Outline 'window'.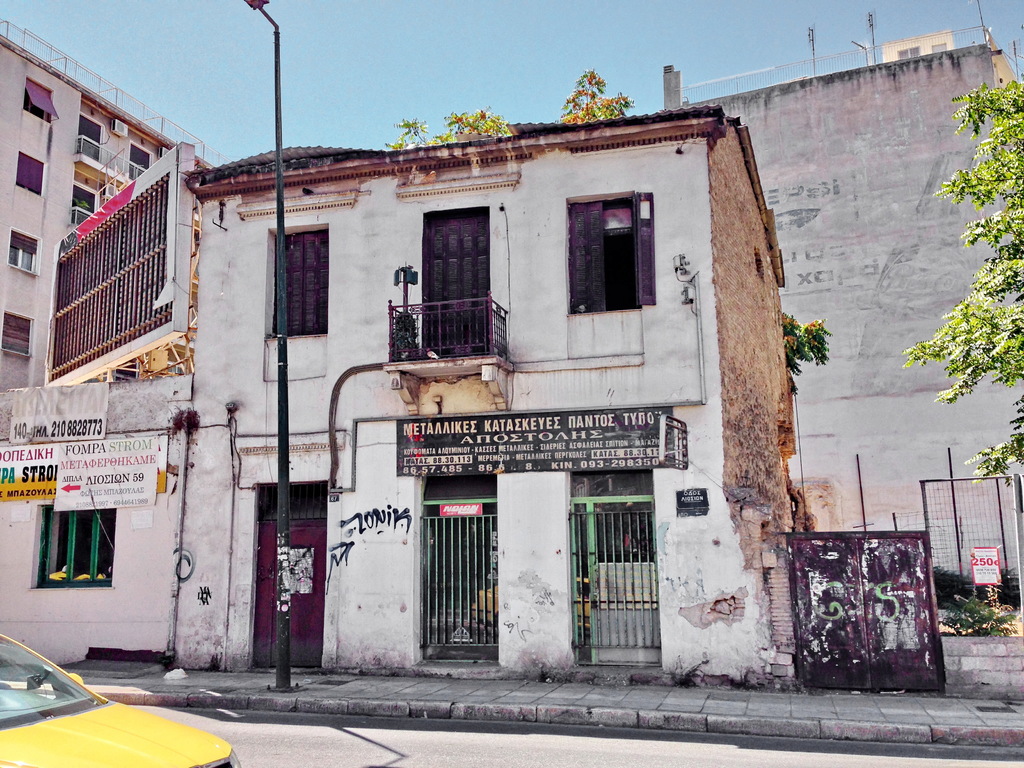
Outline: BBox(44, 510, 111, 582).
